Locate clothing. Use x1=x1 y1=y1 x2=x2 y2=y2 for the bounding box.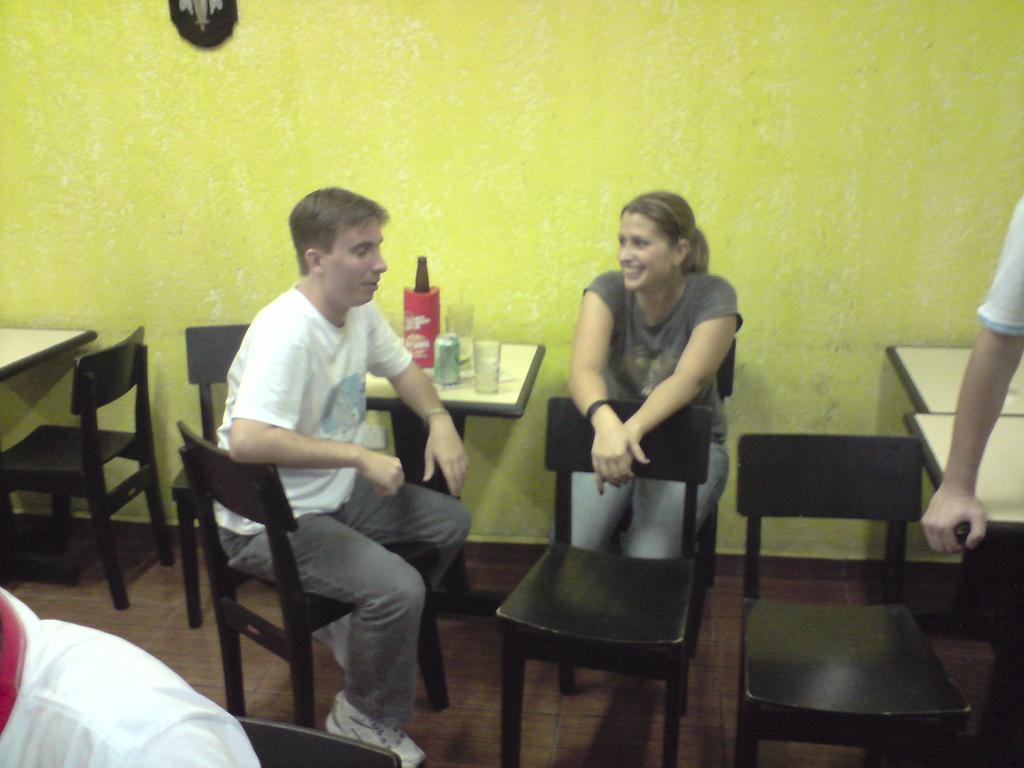
x1=975 y1=193 x2=1023 y2=337.
